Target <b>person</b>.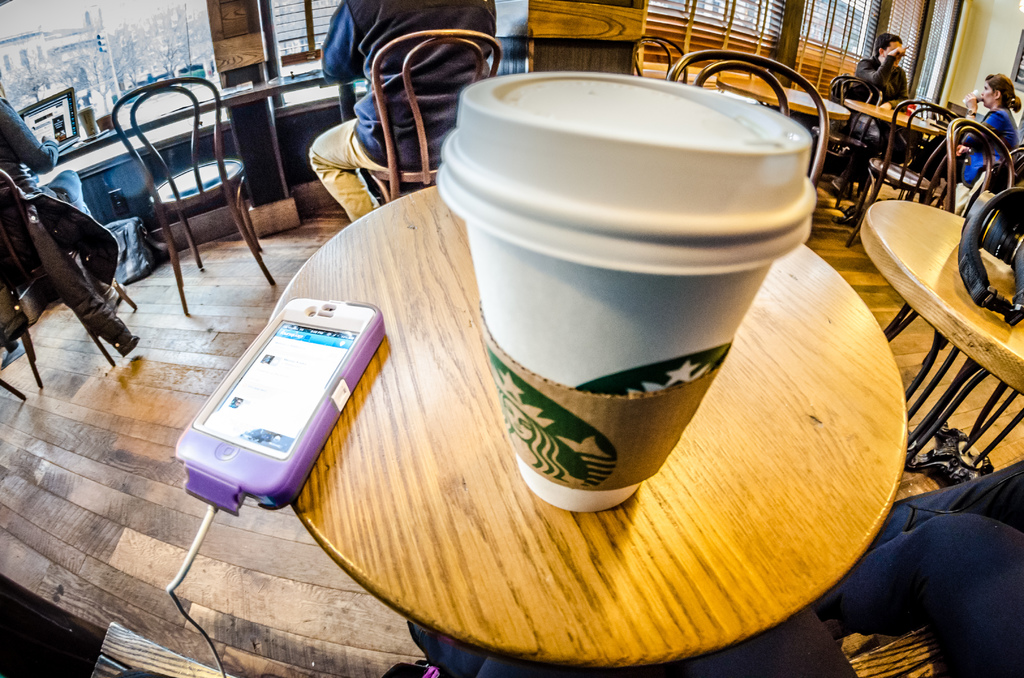
Target region: box(806, 455, 1023, 677).
